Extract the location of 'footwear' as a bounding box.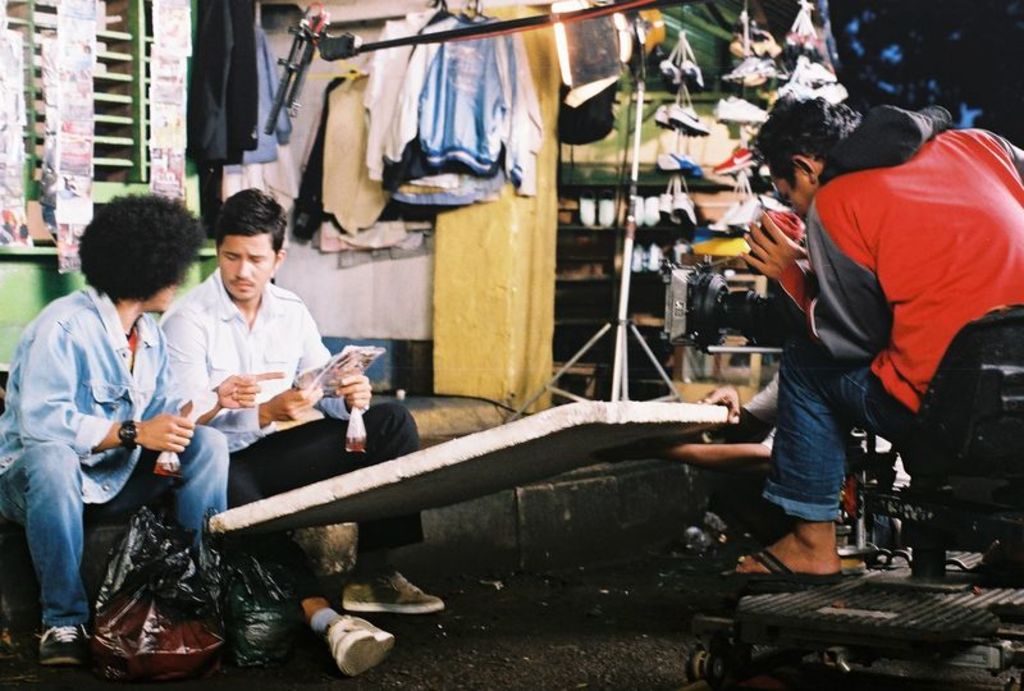
bbox=[342, 571, 445, 618].
